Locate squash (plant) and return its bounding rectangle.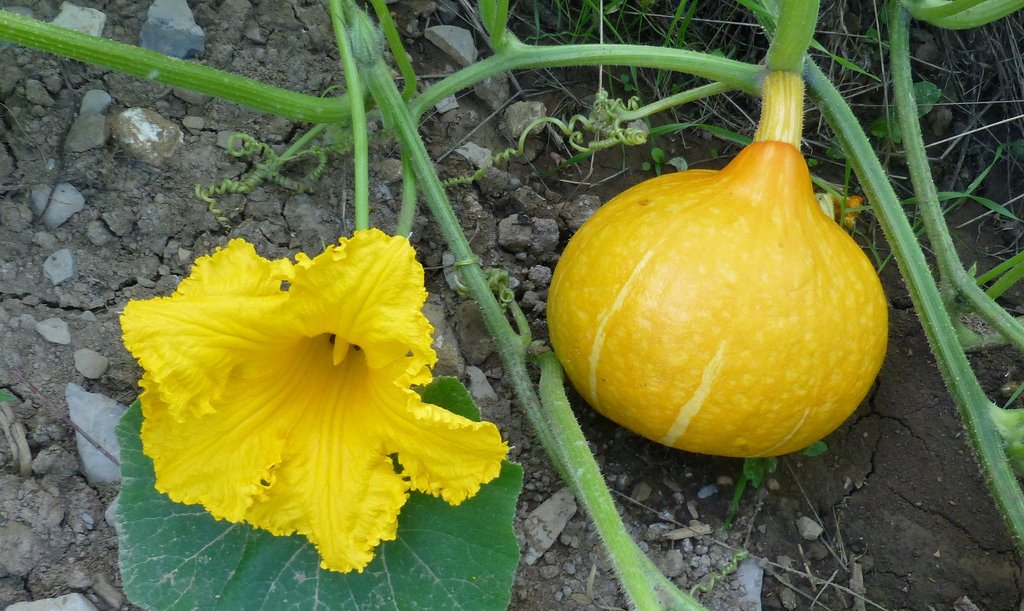
x1=540 y1=68 x2=902 y2=461.
